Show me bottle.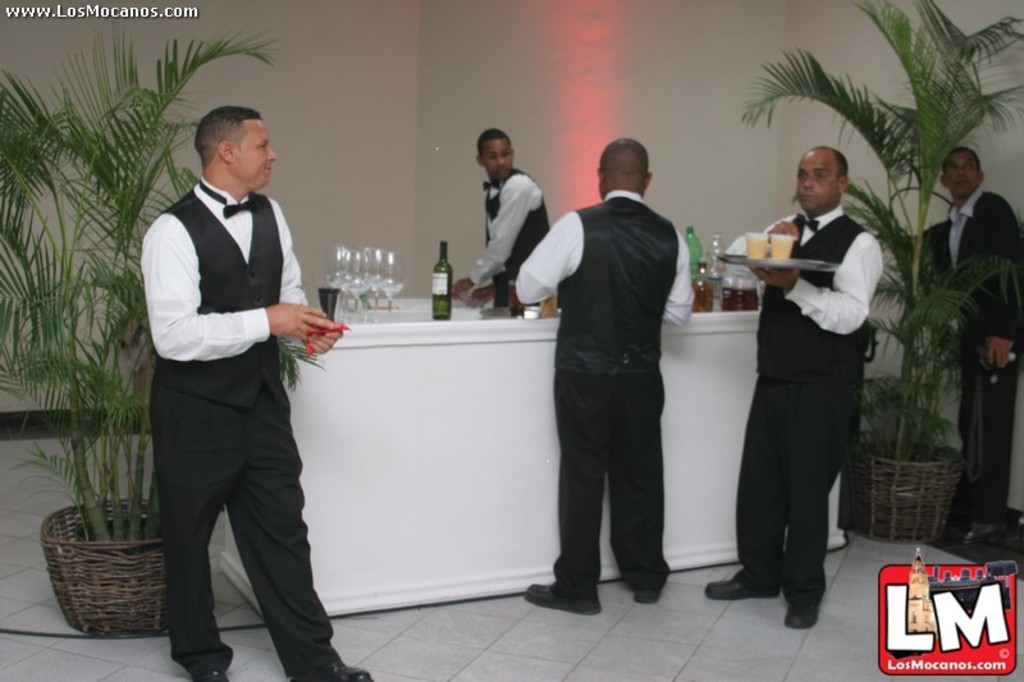
bottle is here: x1=701, y1=234, x2=724, y2=279.
